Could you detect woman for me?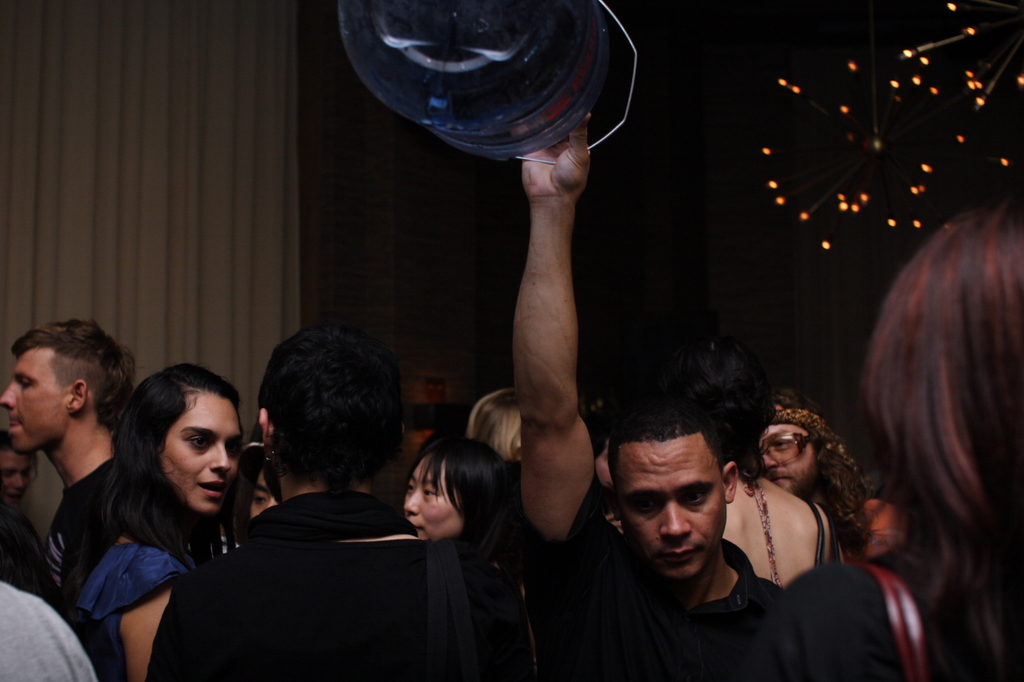
Detection result: pyautogui.locateOnScreen(745, 202, 1023, 681).
